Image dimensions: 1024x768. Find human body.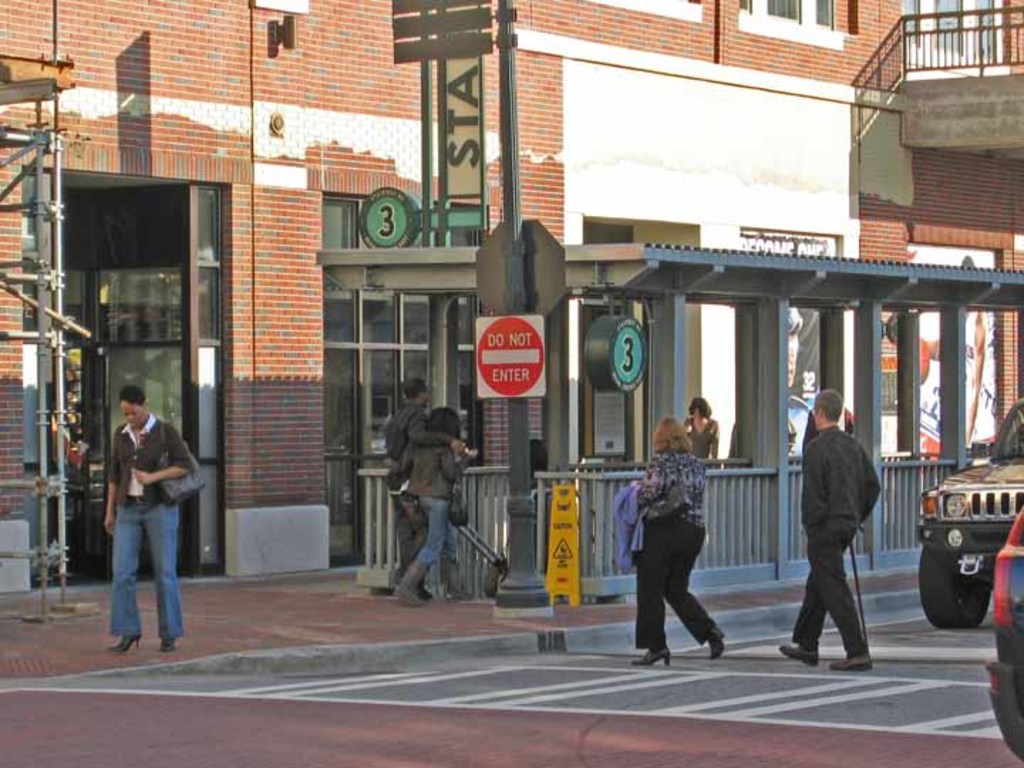
<bbox>629, 414, 722, 663</bbox>.
